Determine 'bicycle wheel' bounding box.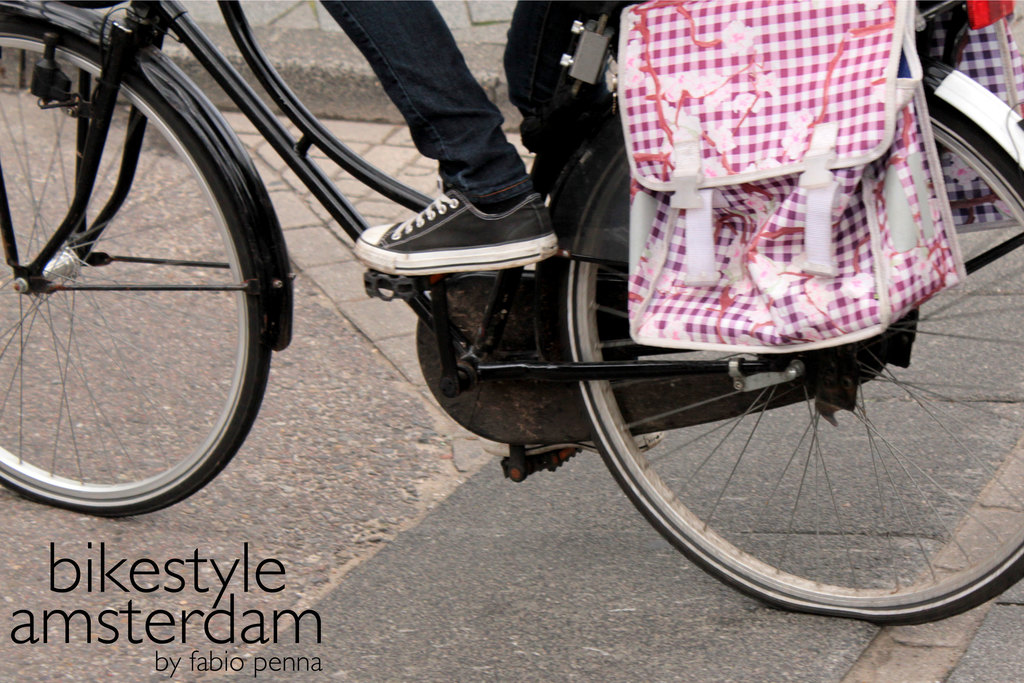
Determined: [x1=550, y1=88, x2=1023, y2=617].
